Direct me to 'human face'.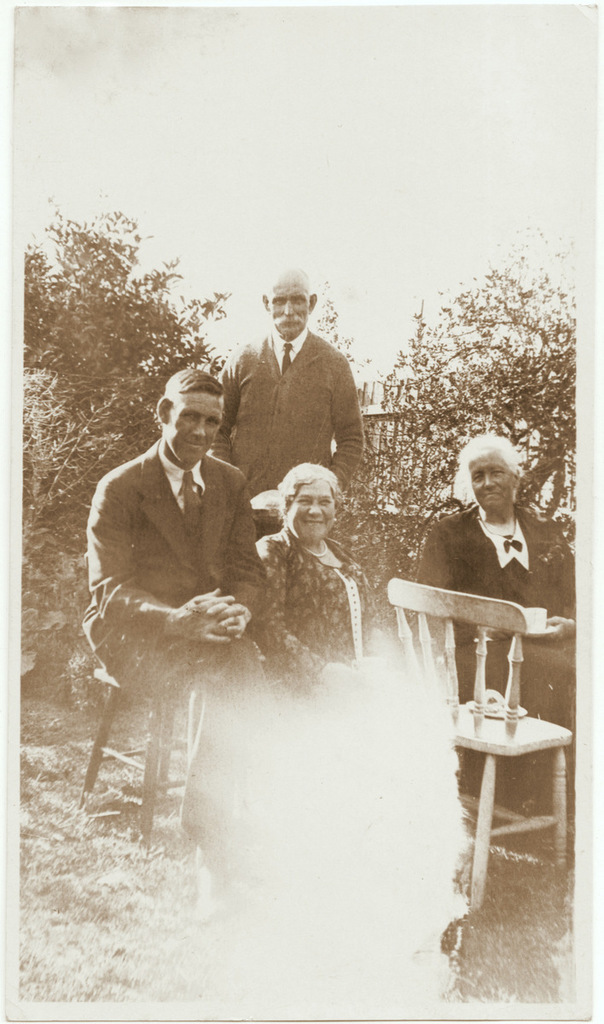
Direction: pyautogui.locateOnScreen(268, 281, 308, 342).
